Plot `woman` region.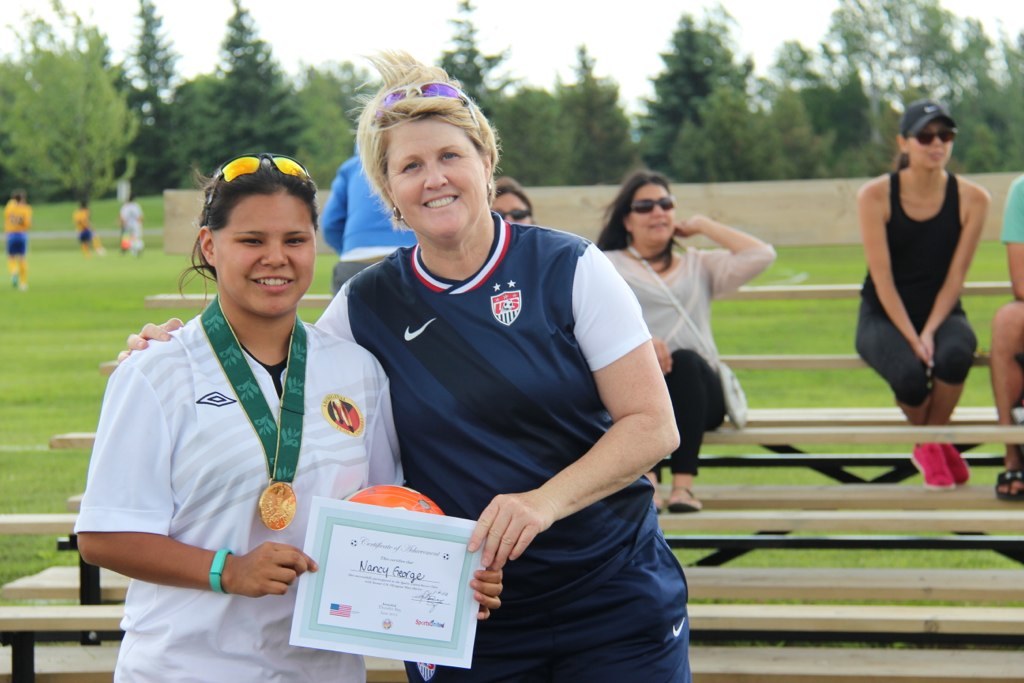
Plotted at box(634, 167, 774, 513).
